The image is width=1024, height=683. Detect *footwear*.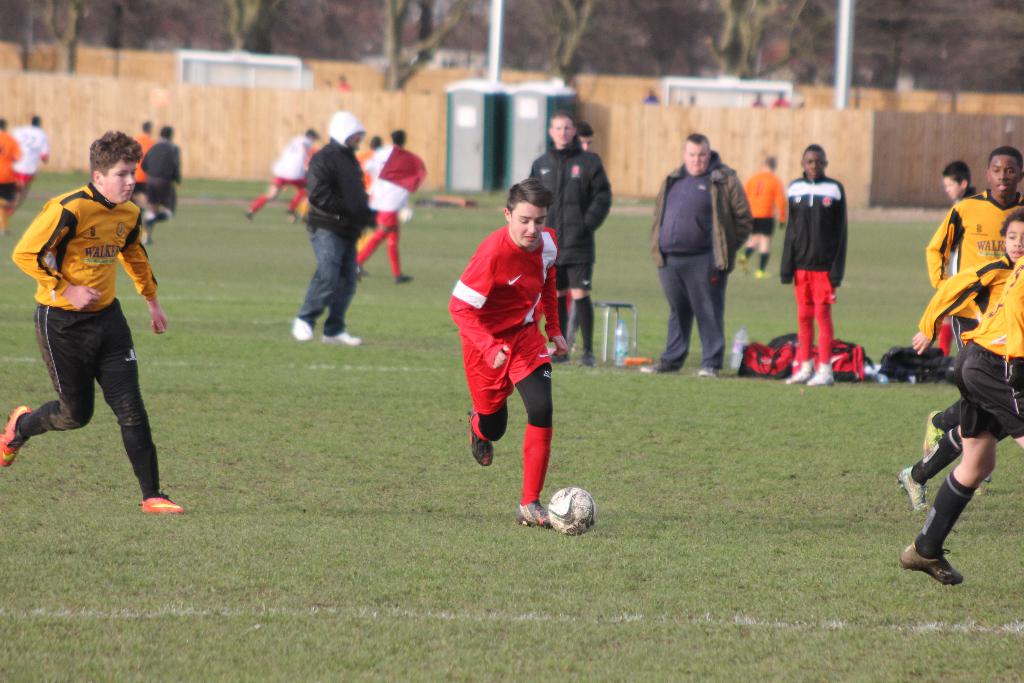
Detection: l=321, t=330, r=364, b=347.
